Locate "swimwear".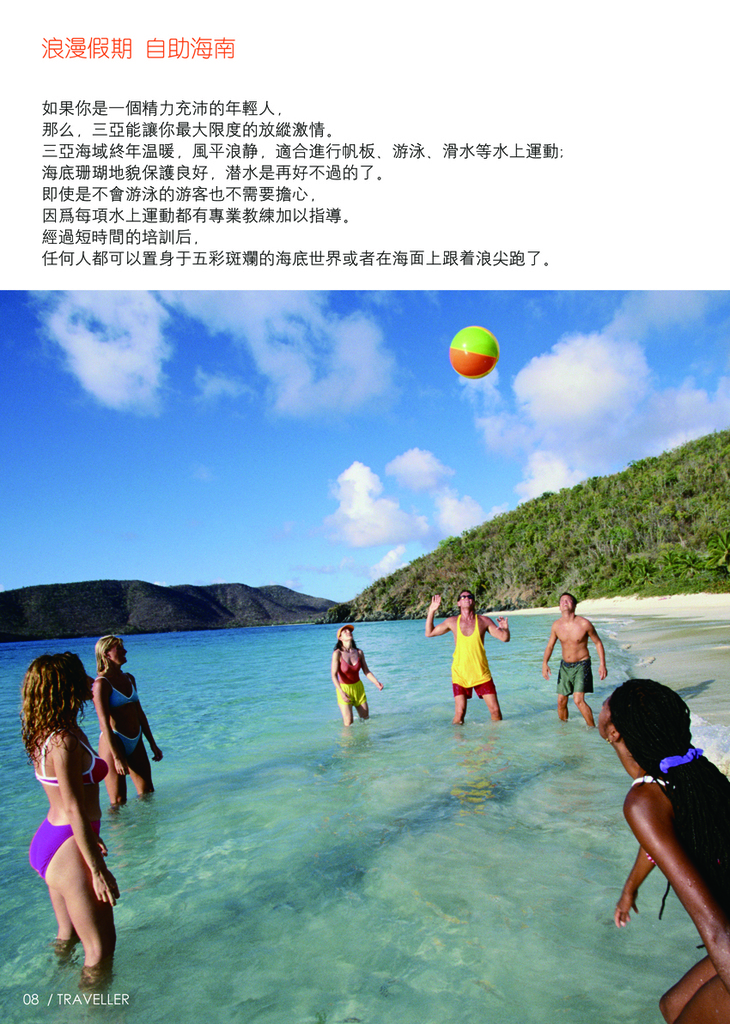
Bounding box: box=[332, 677, 375, 716].
